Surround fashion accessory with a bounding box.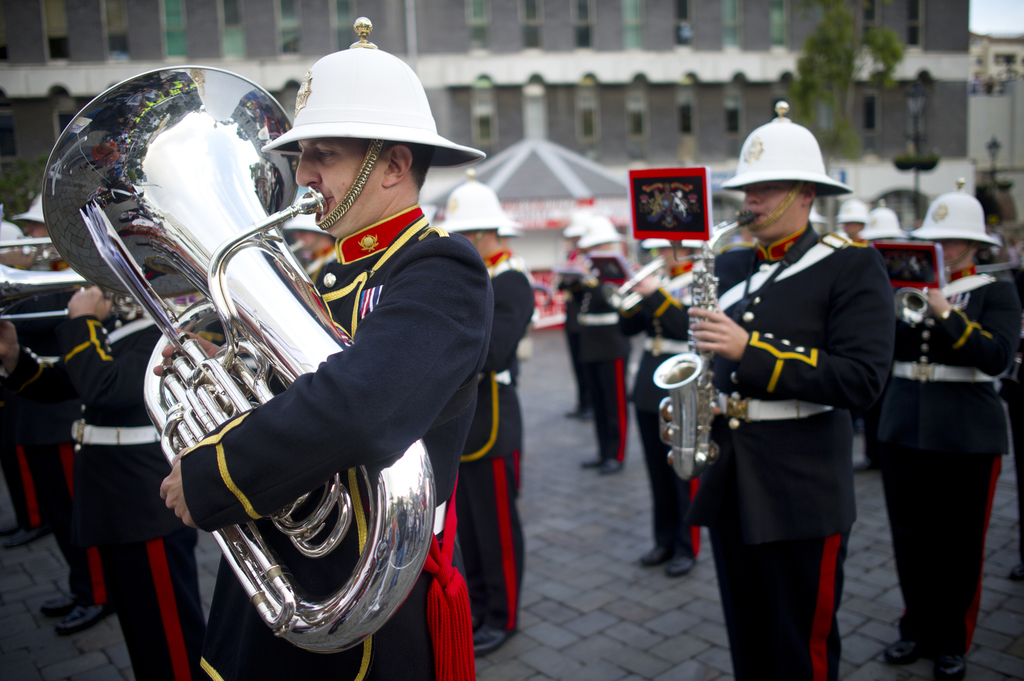
{"x1": 1011, "y1": 561, "x2": 1023, "y2": 579}.
